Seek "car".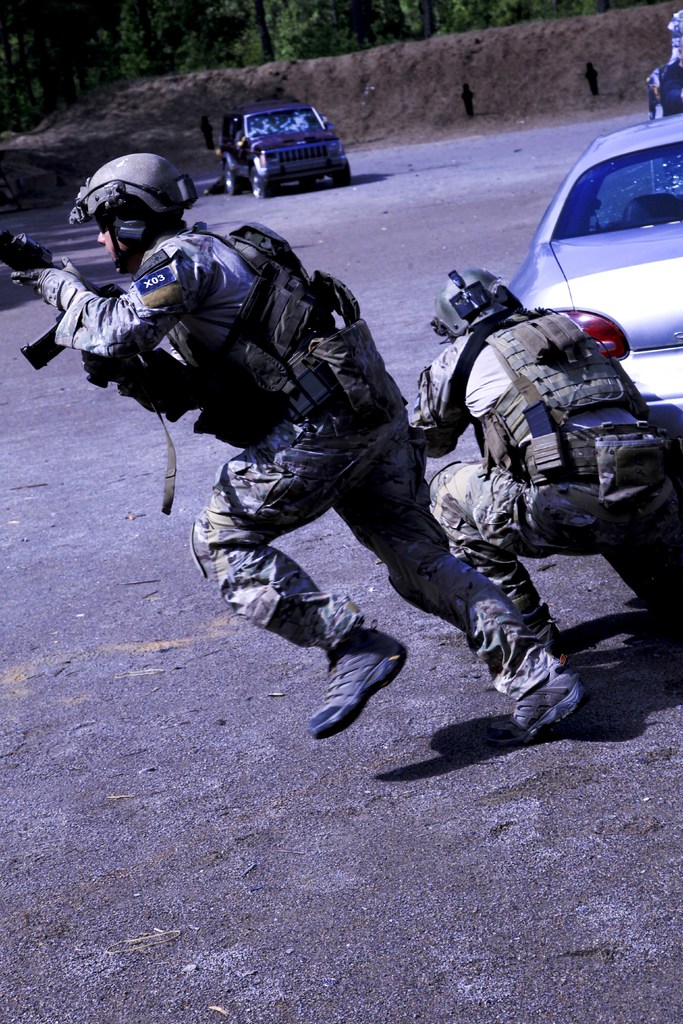
bbox=[500, 102, 682, 449].
